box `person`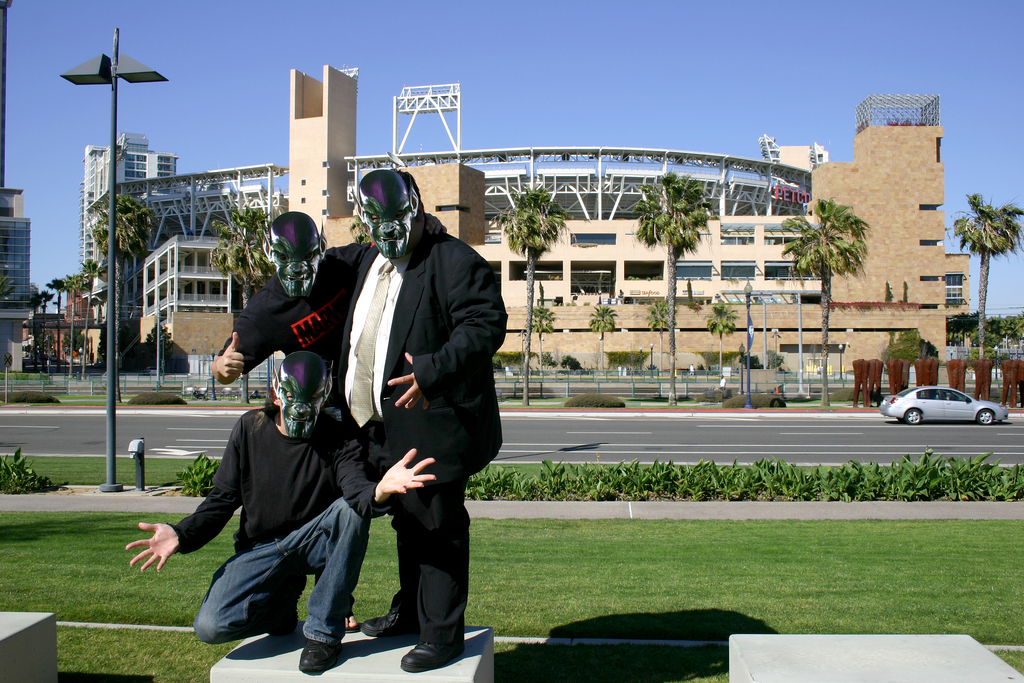
rect(717, 373, 730, 393)
